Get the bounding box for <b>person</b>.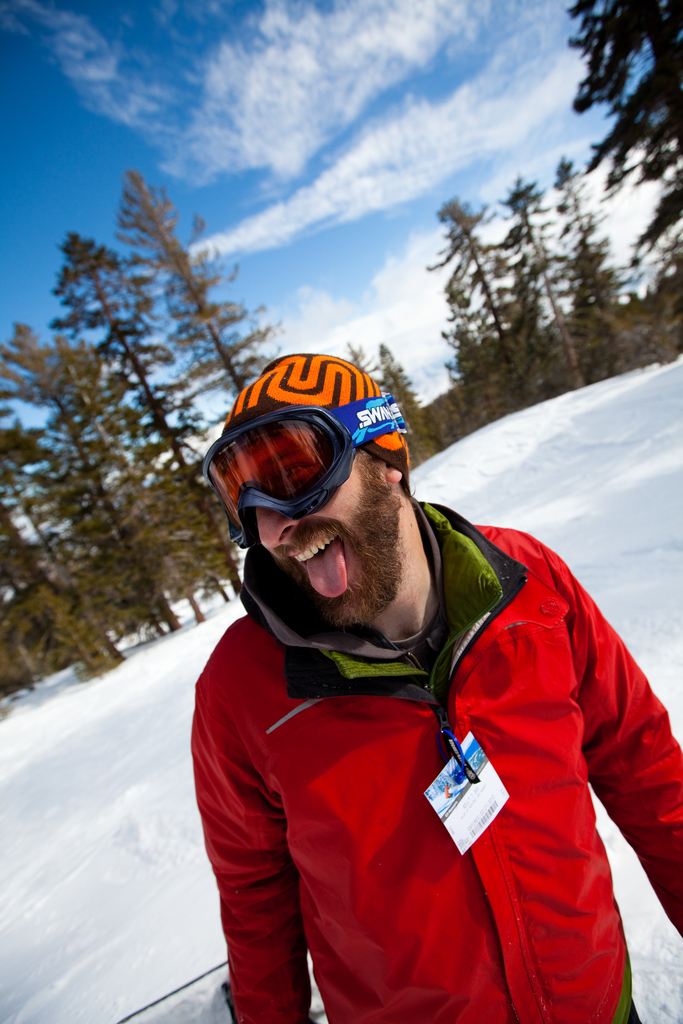
left=170, top=301, right=682, bottom=1023.
